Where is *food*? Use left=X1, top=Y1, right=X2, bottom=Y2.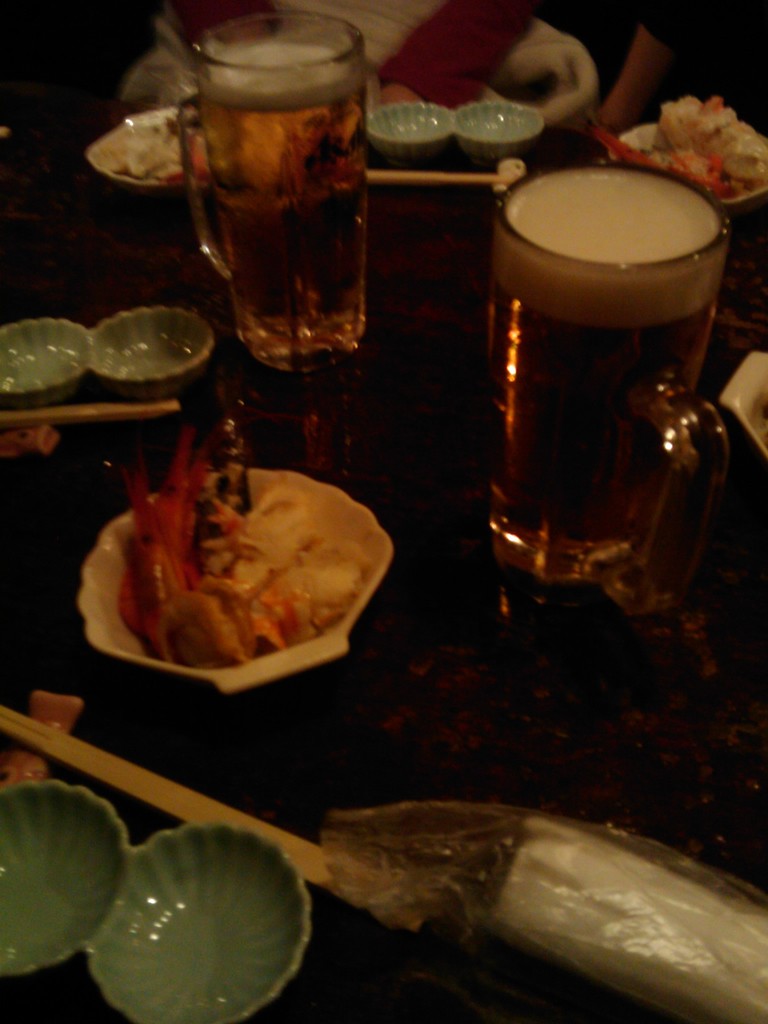
left=70, top=436, right=388, bottom=676.
